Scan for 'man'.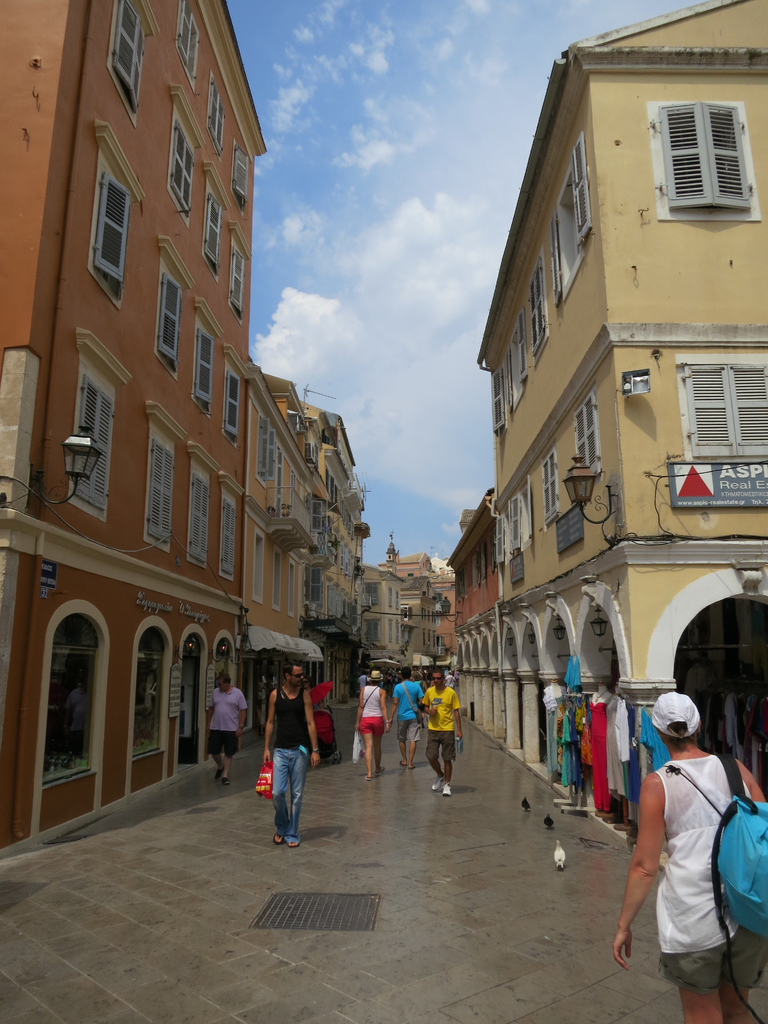
Scan result: {"x1": 390, "y1": 671, "x2": 431, "y2": 770}.
